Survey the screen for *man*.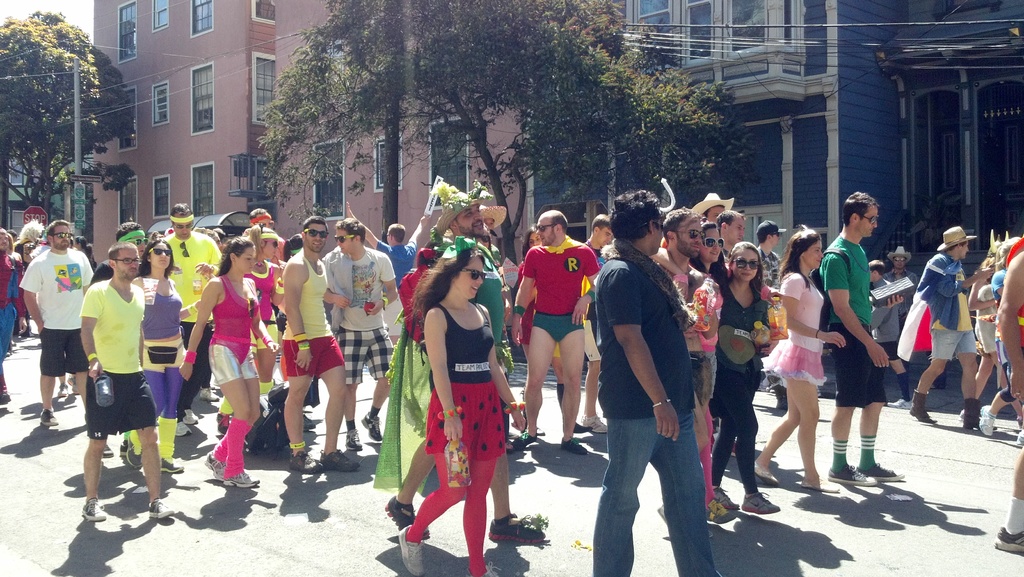
Survey found: 81 240 173 522.
